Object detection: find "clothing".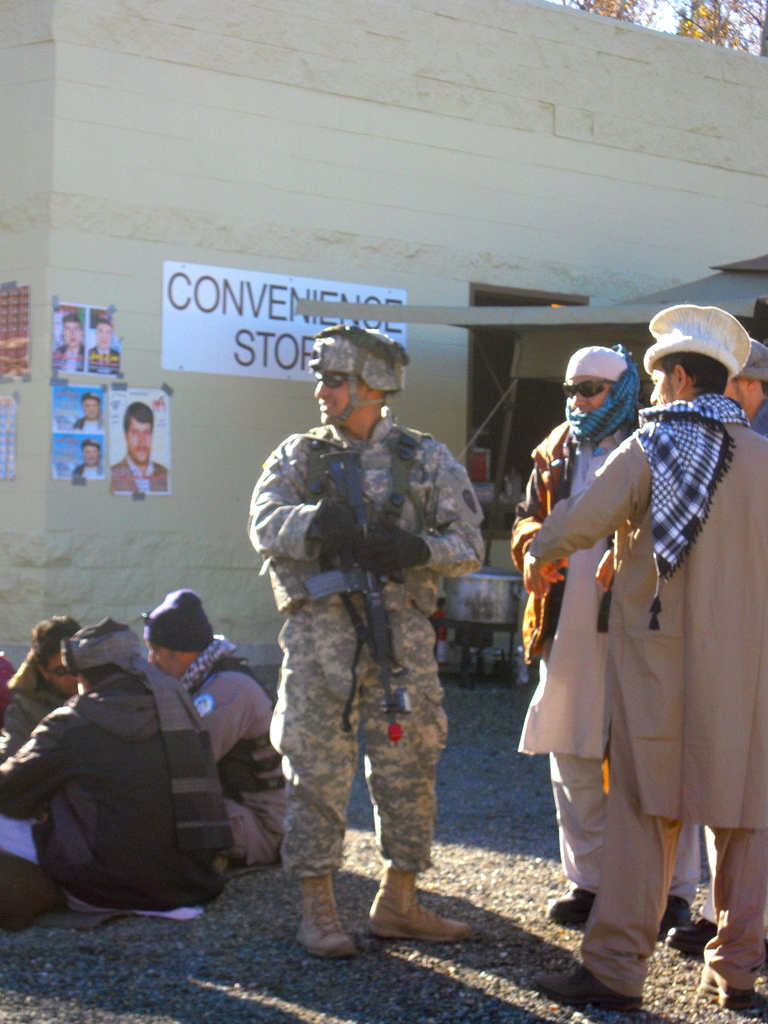
{"x1": 526, "y1": 393, "x2": 767, "y2": 1000}.
